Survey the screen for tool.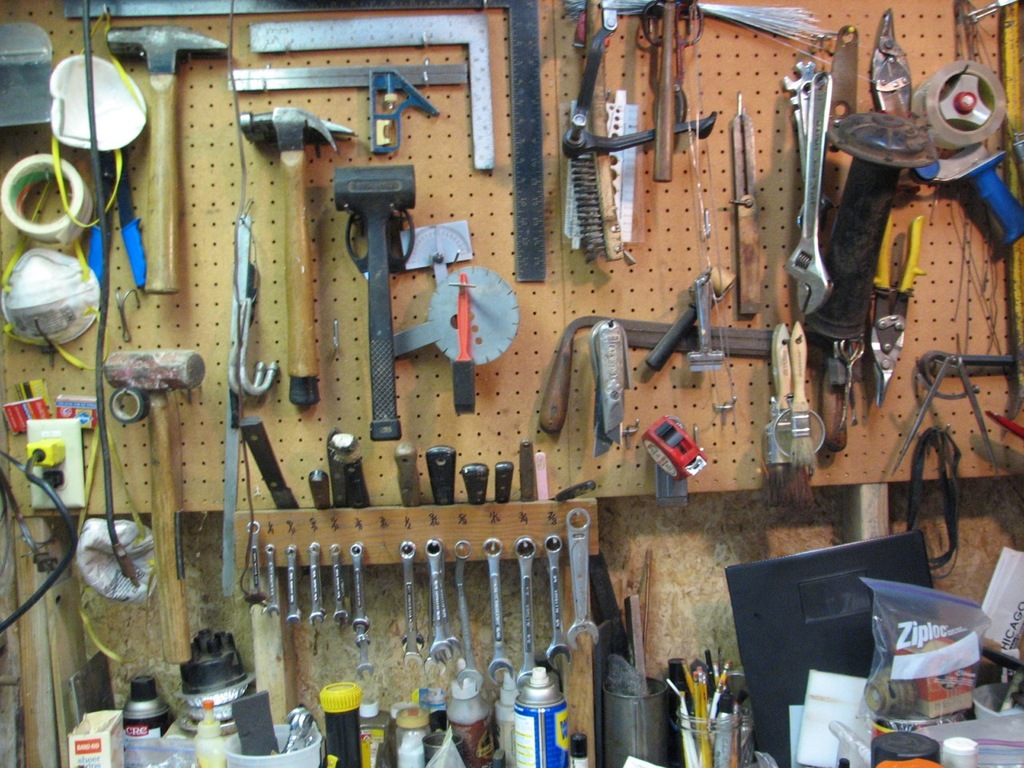
Survey found: box=[422, 442, 454, 504].
